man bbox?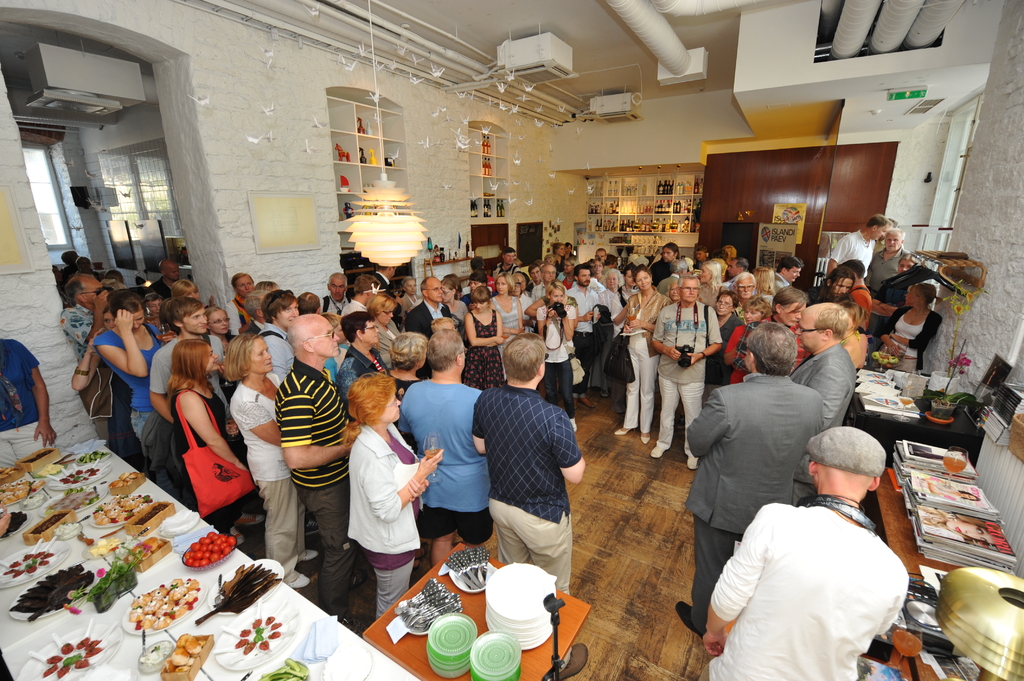
(x1=278, y1=314, x2=358, y2=622)
